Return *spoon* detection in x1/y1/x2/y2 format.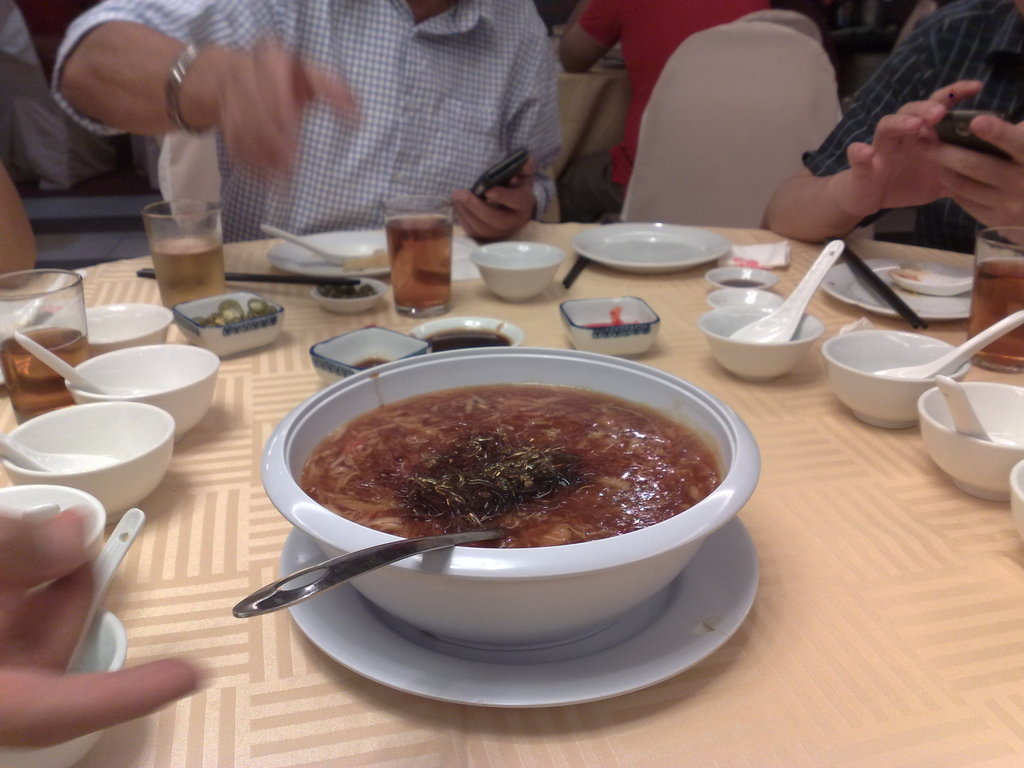
726/238/845/342.
